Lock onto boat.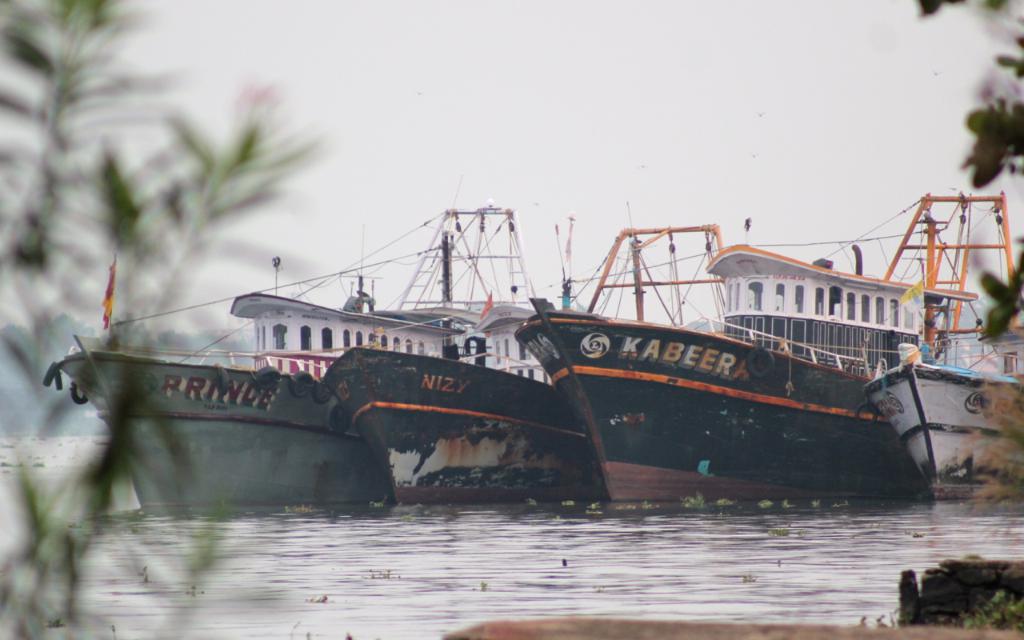
Locked: [858,345,1023,504].
